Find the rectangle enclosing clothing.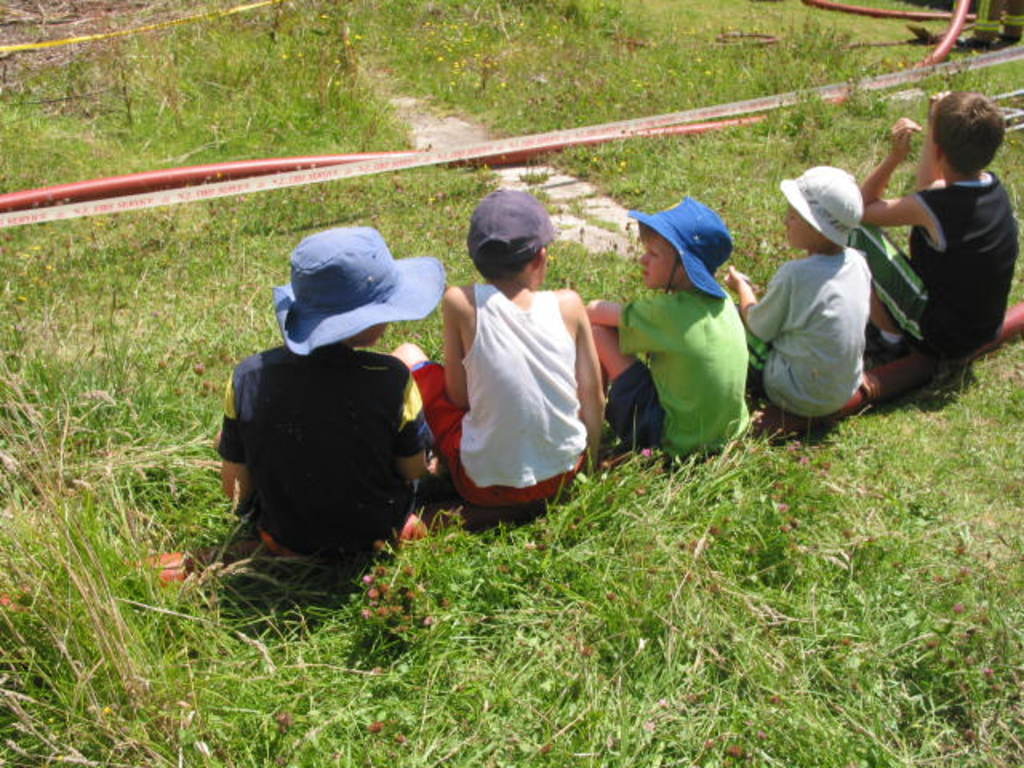
left=442, top=246, right=595, bottom=512.
